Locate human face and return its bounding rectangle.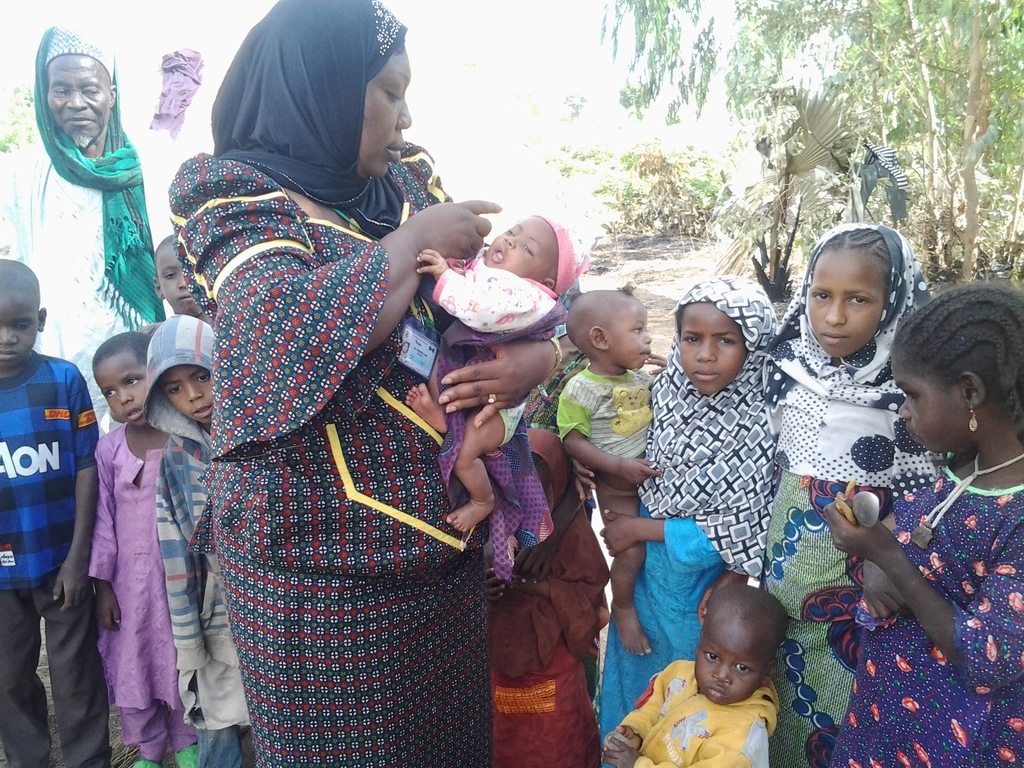
rect(49, 54, 108, 147).
